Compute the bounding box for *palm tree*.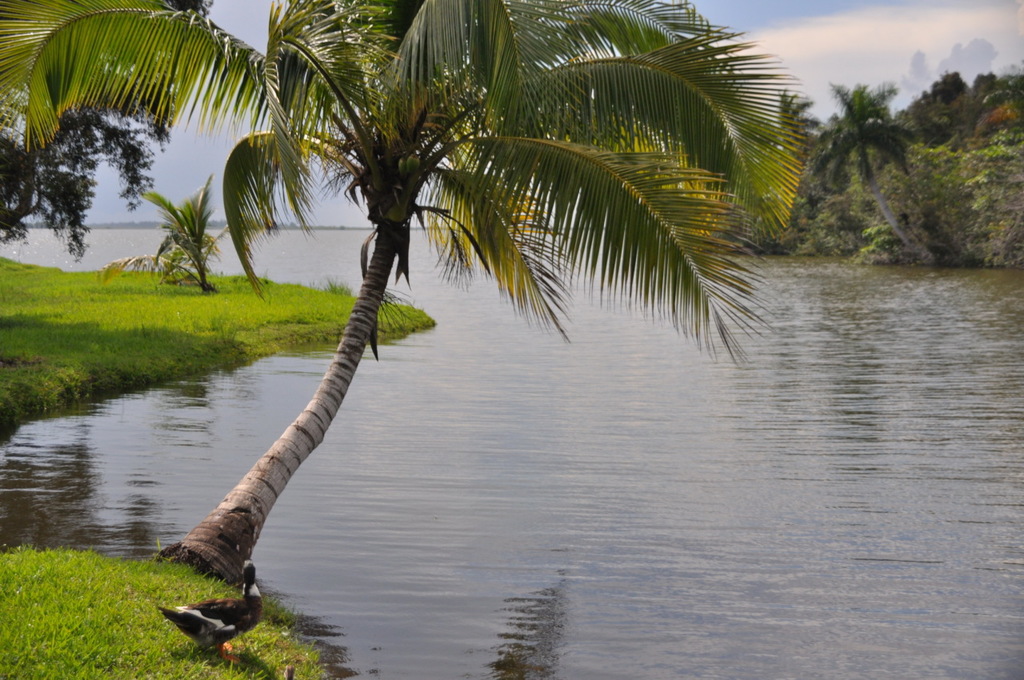
rect(148, 184, 222, 318).
